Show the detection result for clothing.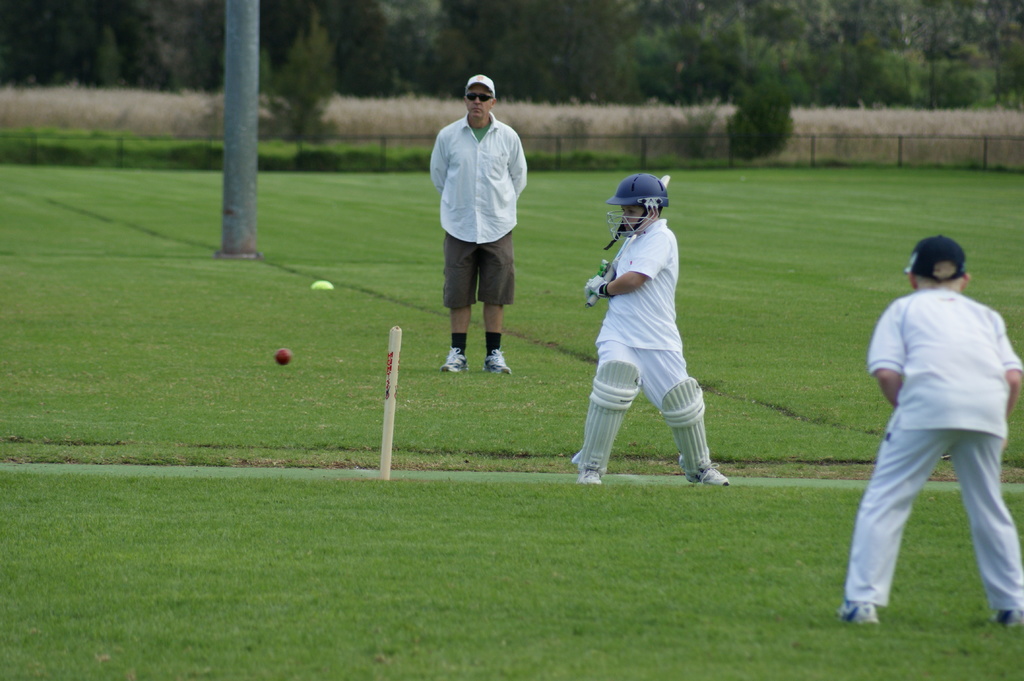
(left=579, top=220, right=716, bottom=473).
